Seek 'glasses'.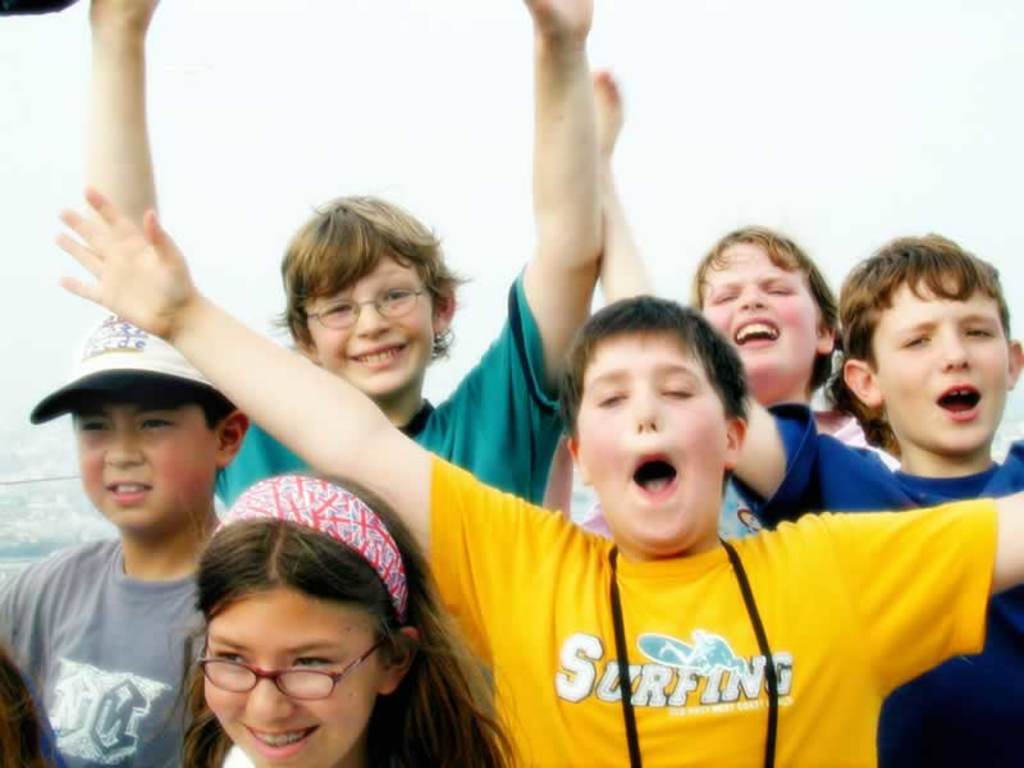
(left=189, top=671, right=356, bottom=723).
